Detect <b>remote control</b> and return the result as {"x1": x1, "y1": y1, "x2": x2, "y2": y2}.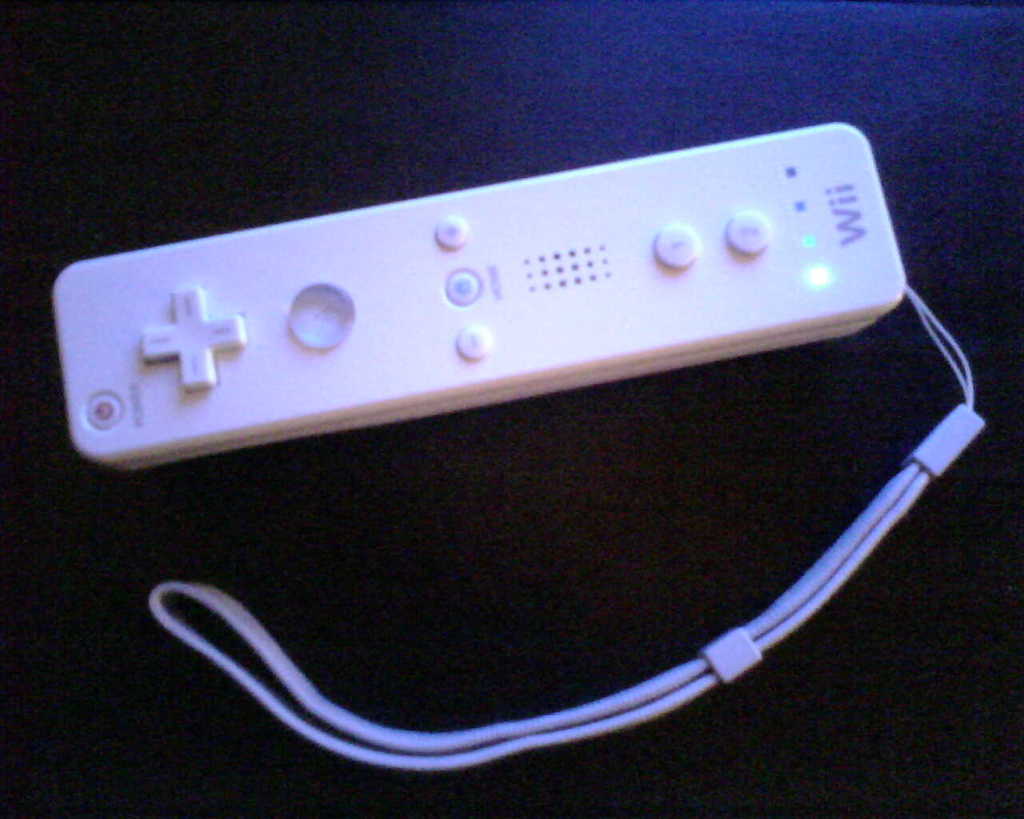
{"x1": 52, "y1": 120, "x2": 907, "y2": 474}.
